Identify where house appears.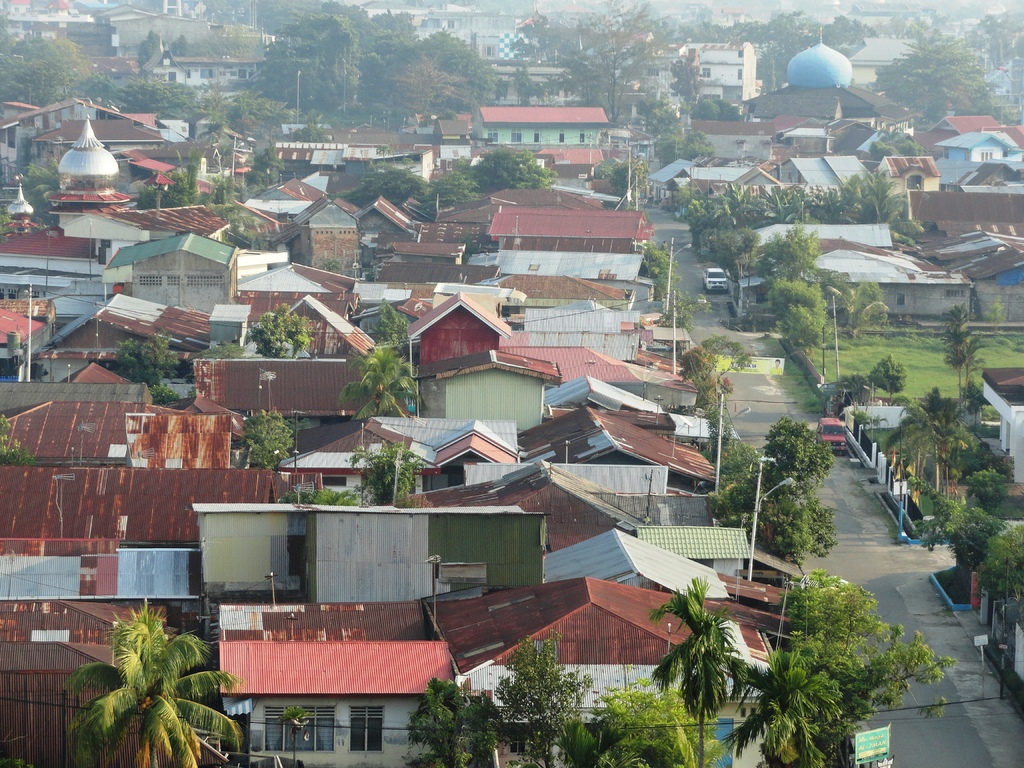
Appears at Rect(0, 88, 146, 165).
